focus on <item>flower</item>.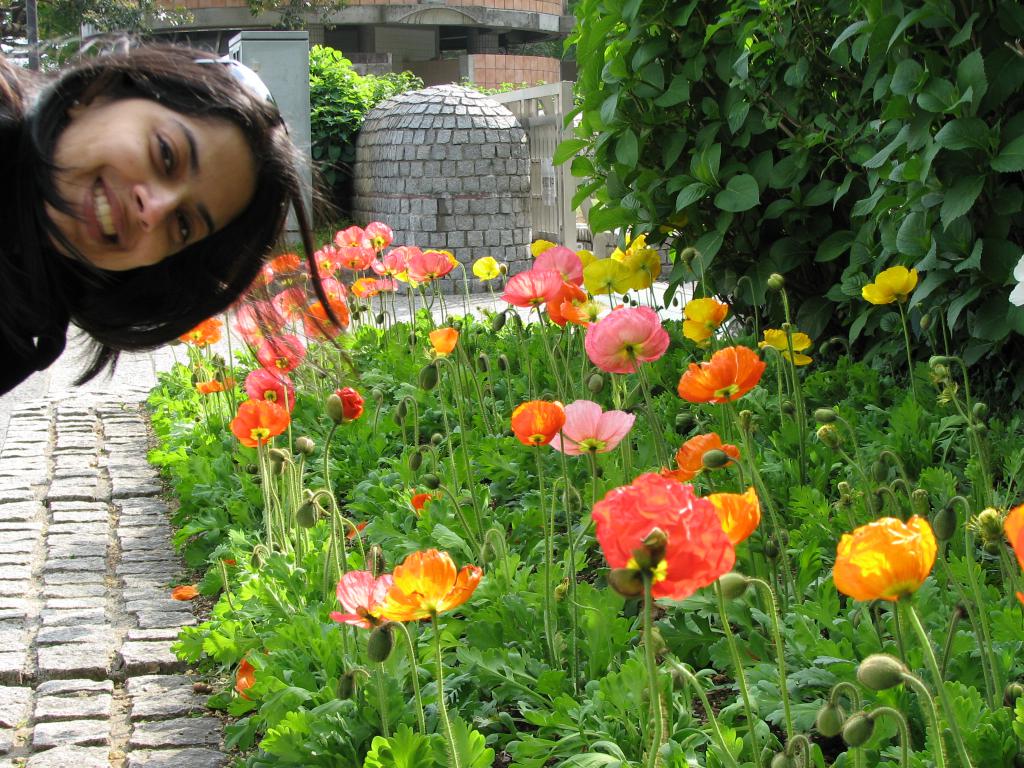
Focused at x1=329, y1=570, x2=397, y2=627.
